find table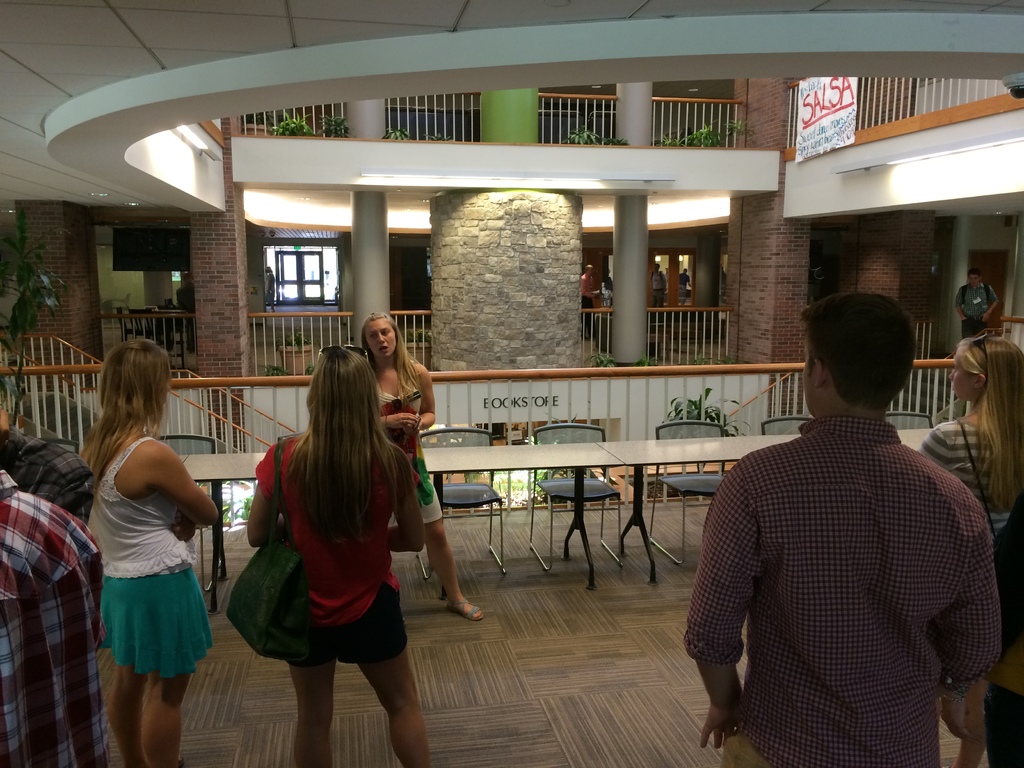
bbox=[176, 438, 618, 614]
